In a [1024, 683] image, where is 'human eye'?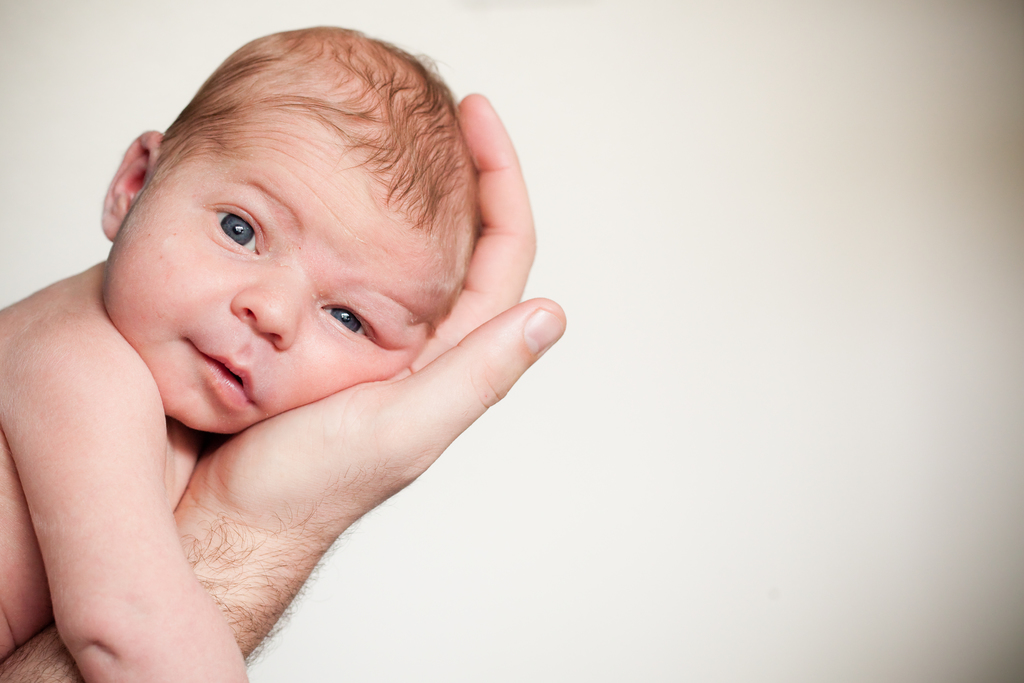
box(323, 302, 380, 347).
